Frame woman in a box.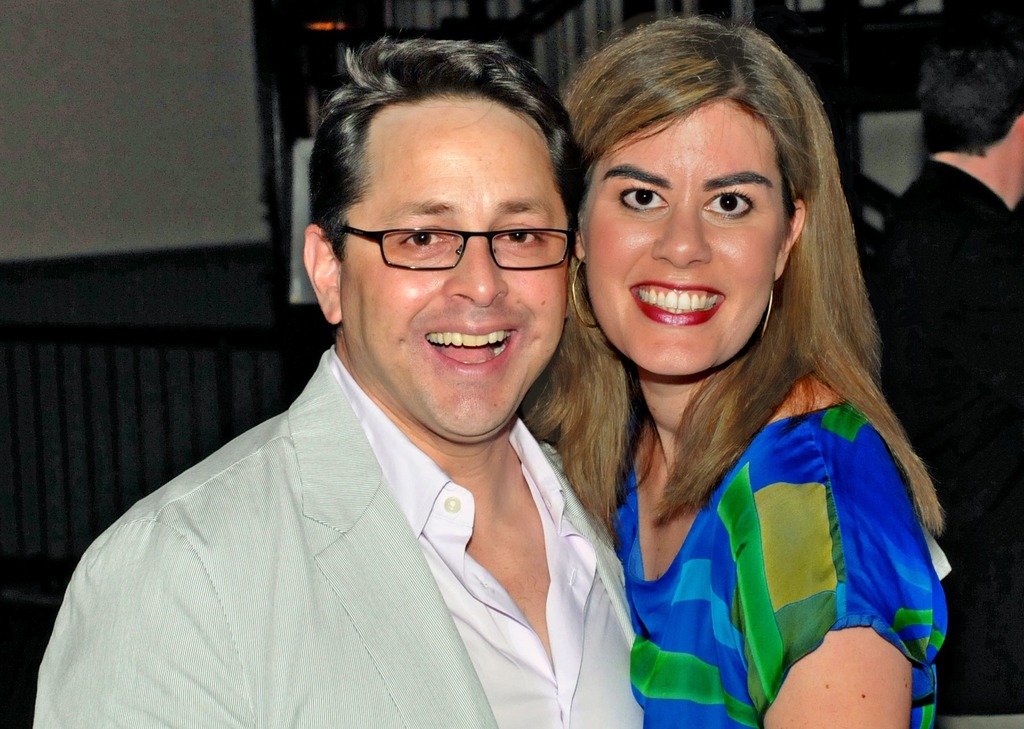
523,62,957,710.
